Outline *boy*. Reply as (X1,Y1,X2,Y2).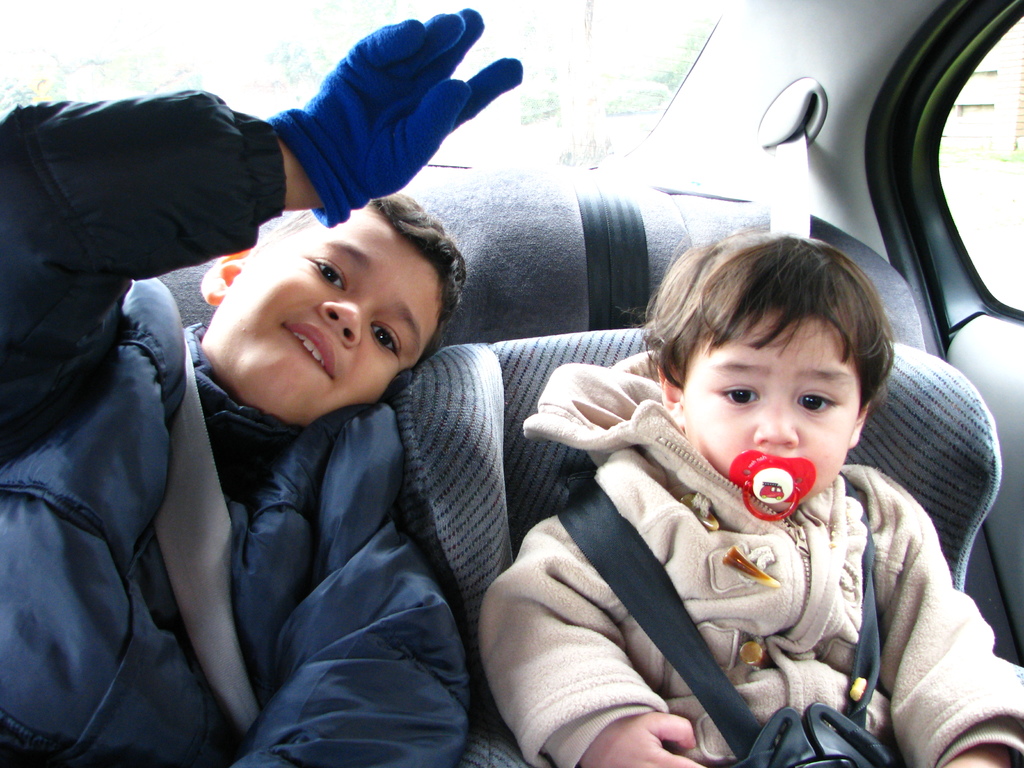
(0,4,524,767).
